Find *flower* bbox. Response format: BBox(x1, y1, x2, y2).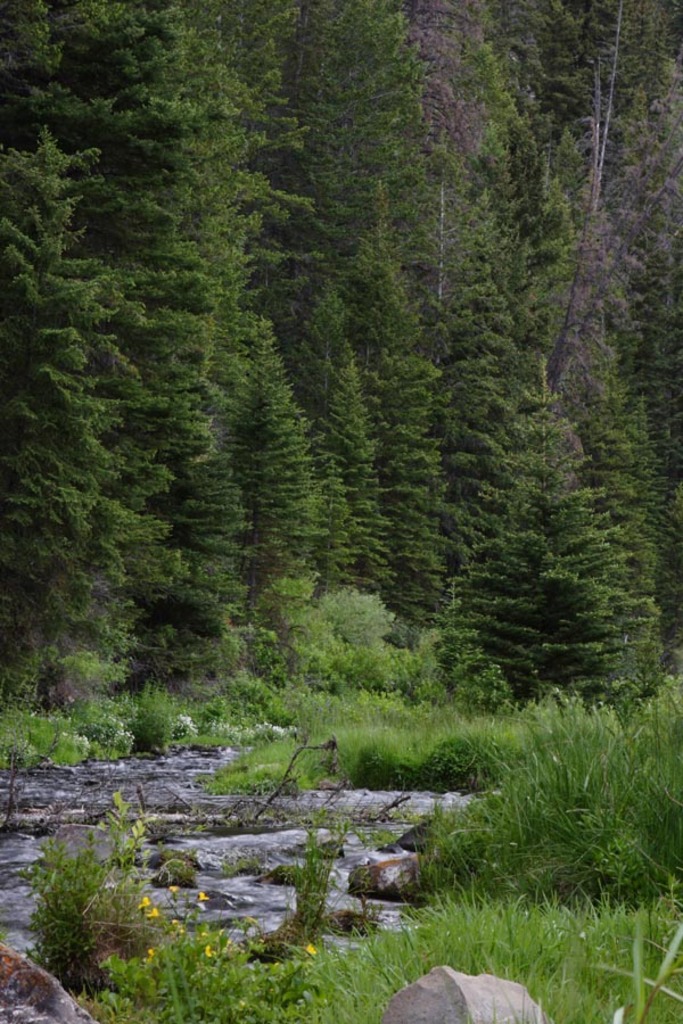
BBox(307, 944, 316, 957).
